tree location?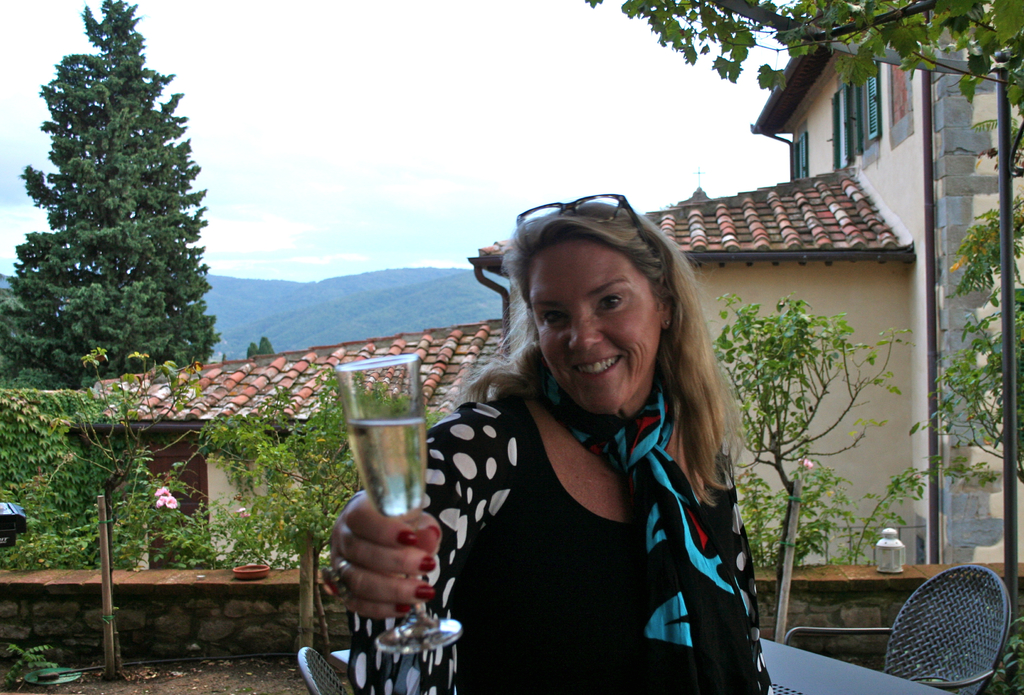
{"x1": 584, "y1": 0, "x2": 1023, "y2": 114}
